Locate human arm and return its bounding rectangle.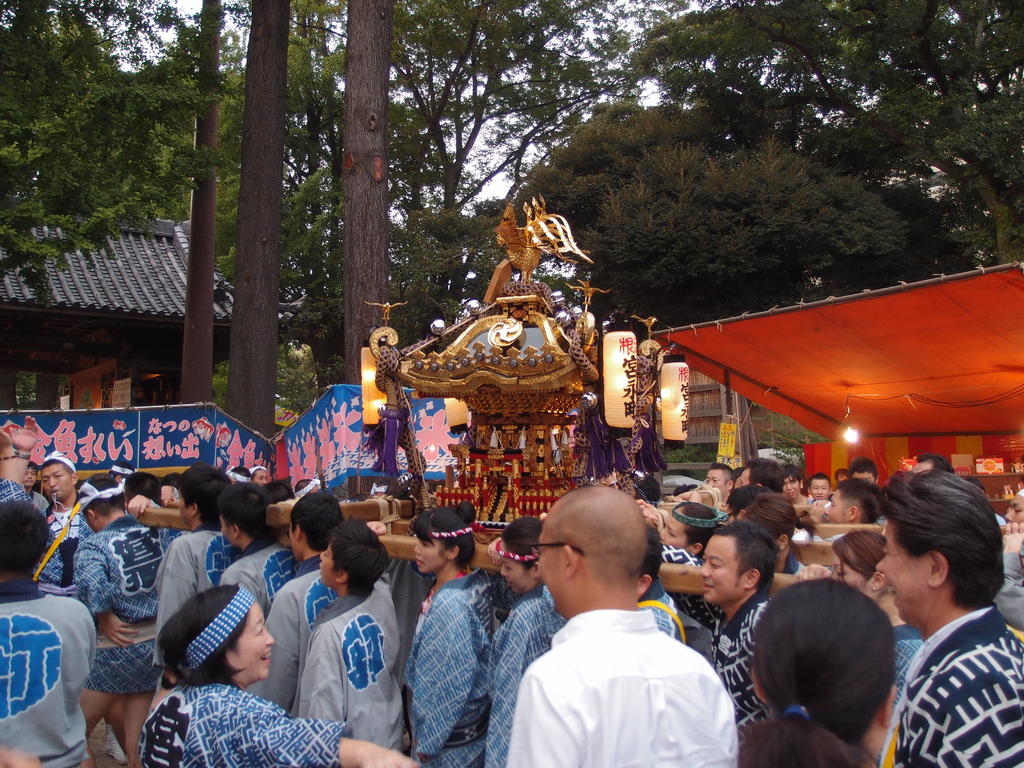
123/492/169/554.
